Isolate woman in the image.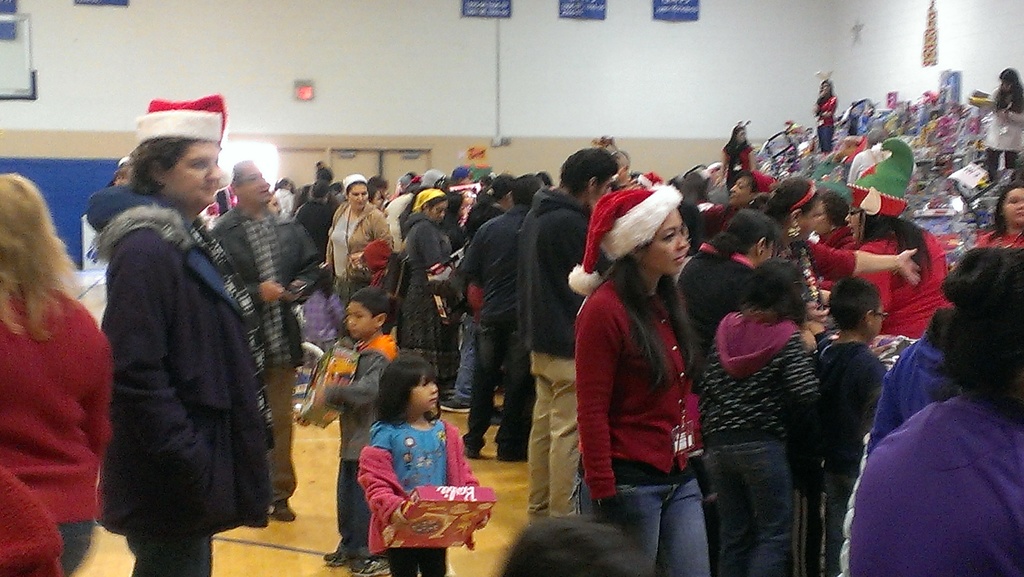
Isolated region: [964, 181, 1023, 252].
